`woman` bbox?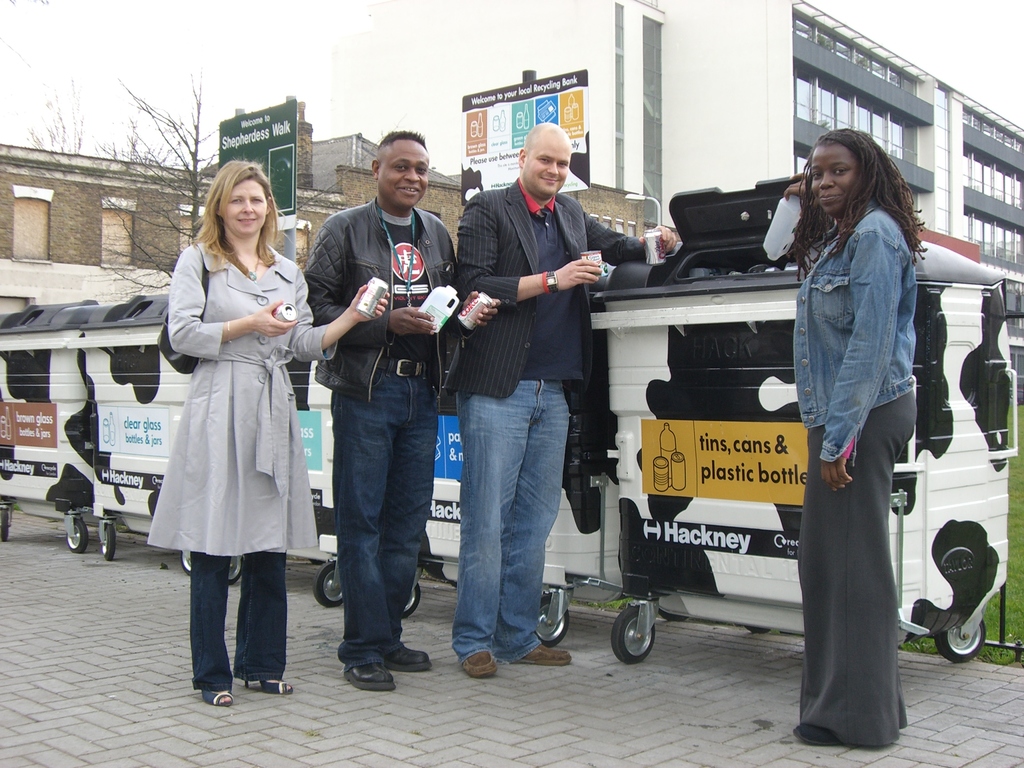
select_region(144, 156, 392, 710)
